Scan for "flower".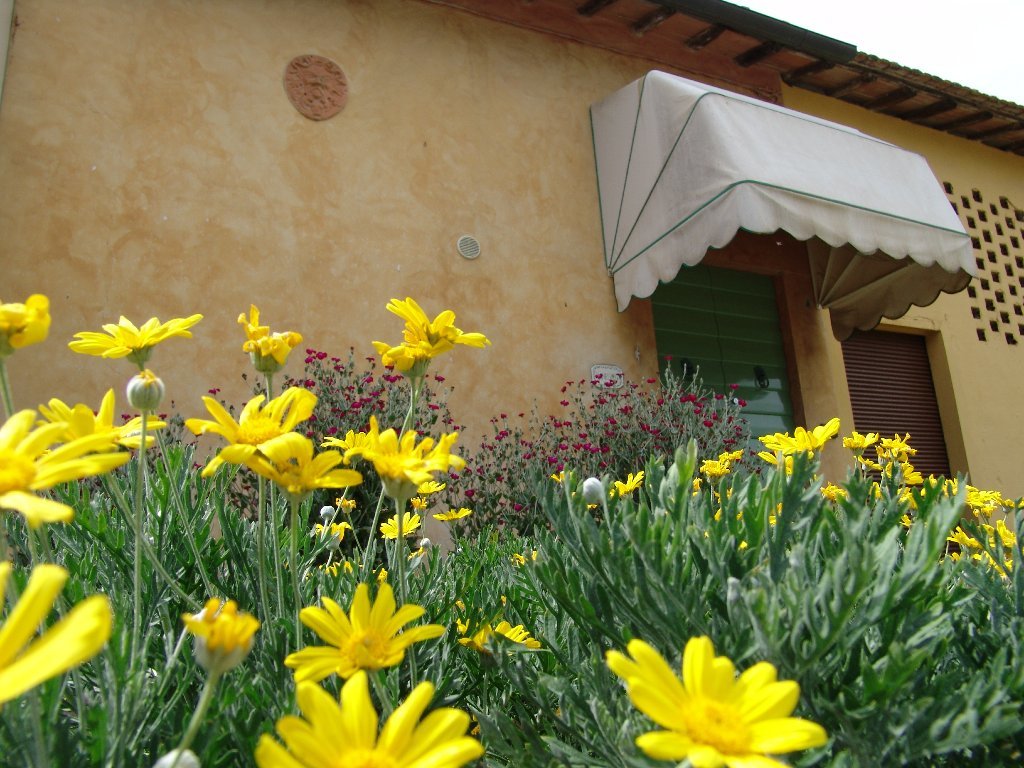
Scan result: <region>253, 668, 482, 767</region>.
